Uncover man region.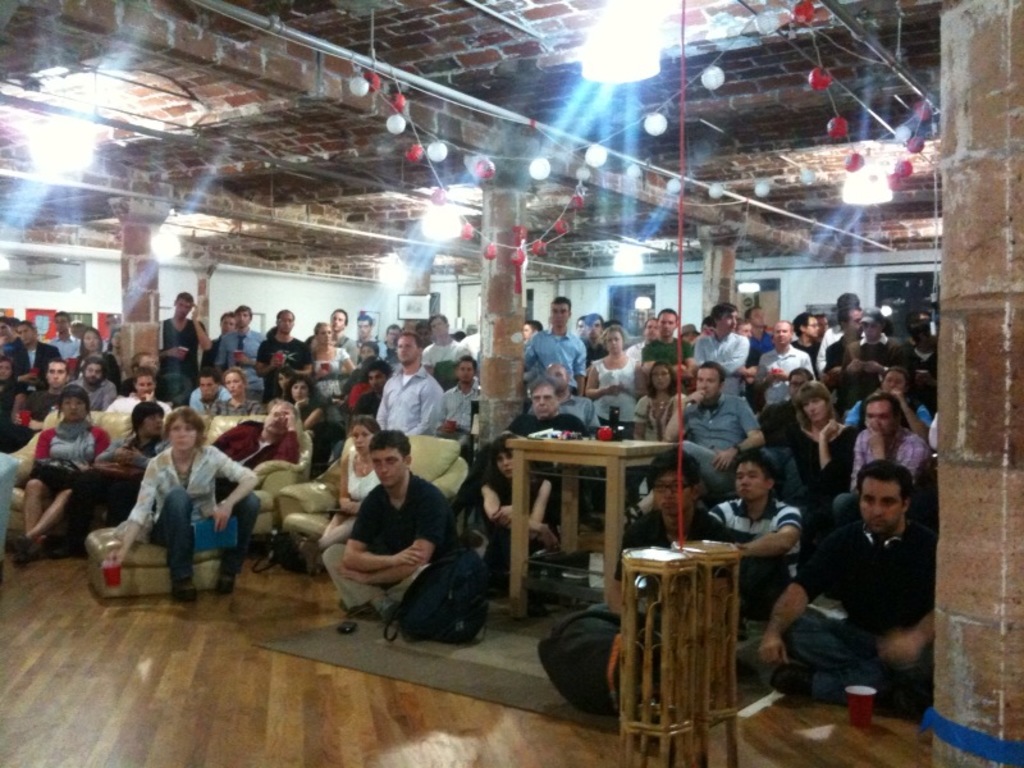
Uncovered: 376, 333, 440, 434.
